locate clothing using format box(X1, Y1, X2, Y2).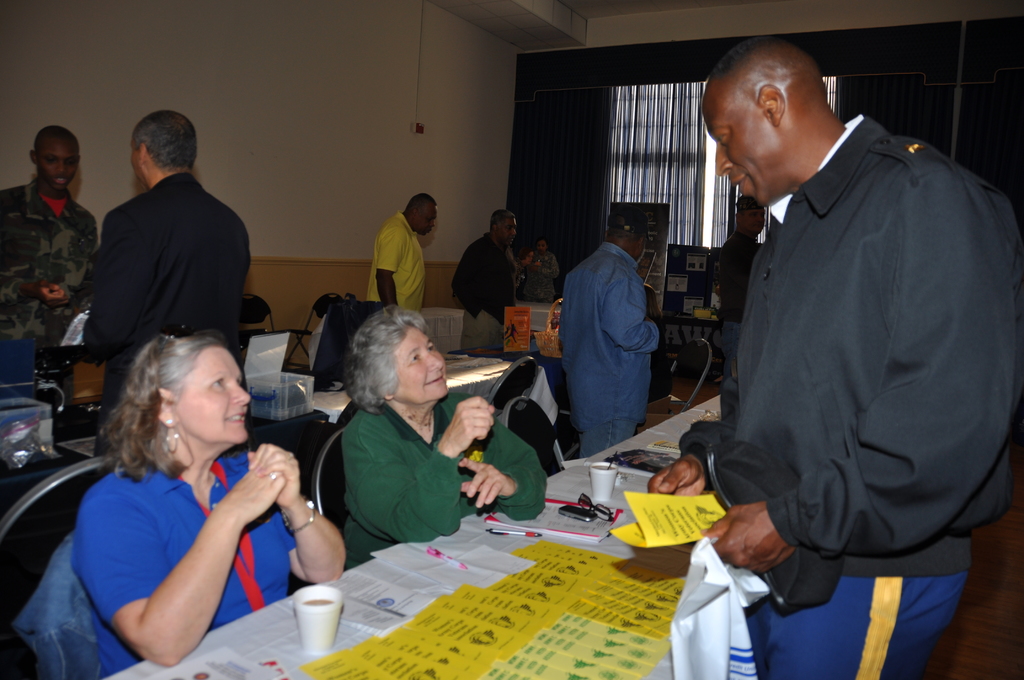
box(341, 392, 551, 574).
